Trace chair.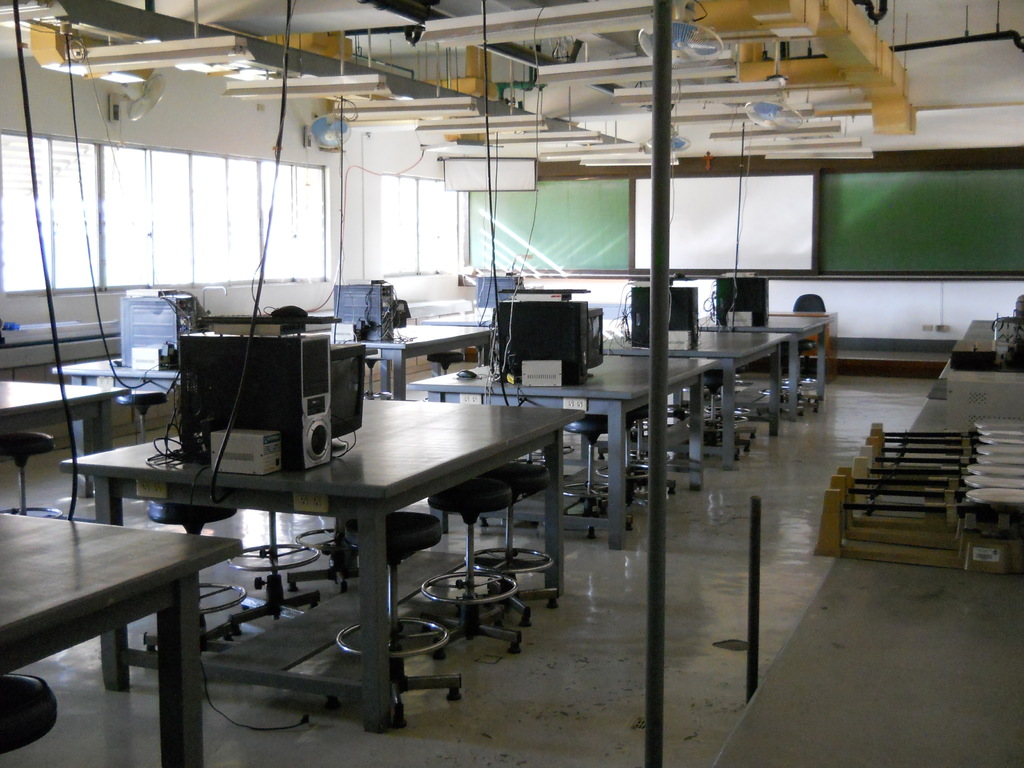
Traced to pyautogui.locateOnScreen(794, 292, 827, 316).
